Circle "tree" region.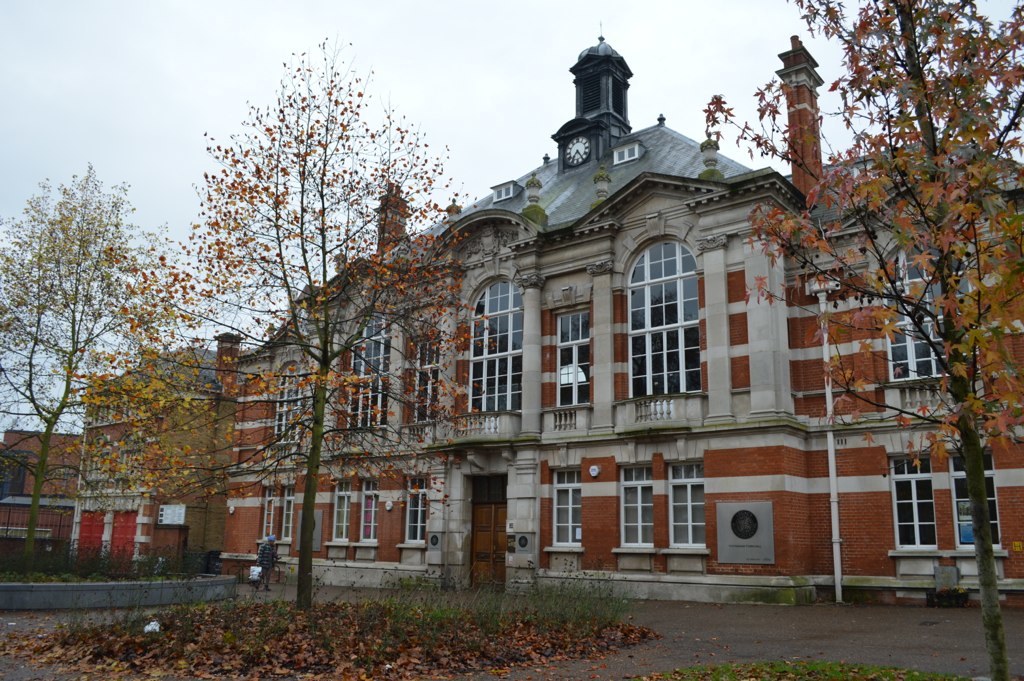
Region: x1=0 y1=162 x2=182 y2=566.
